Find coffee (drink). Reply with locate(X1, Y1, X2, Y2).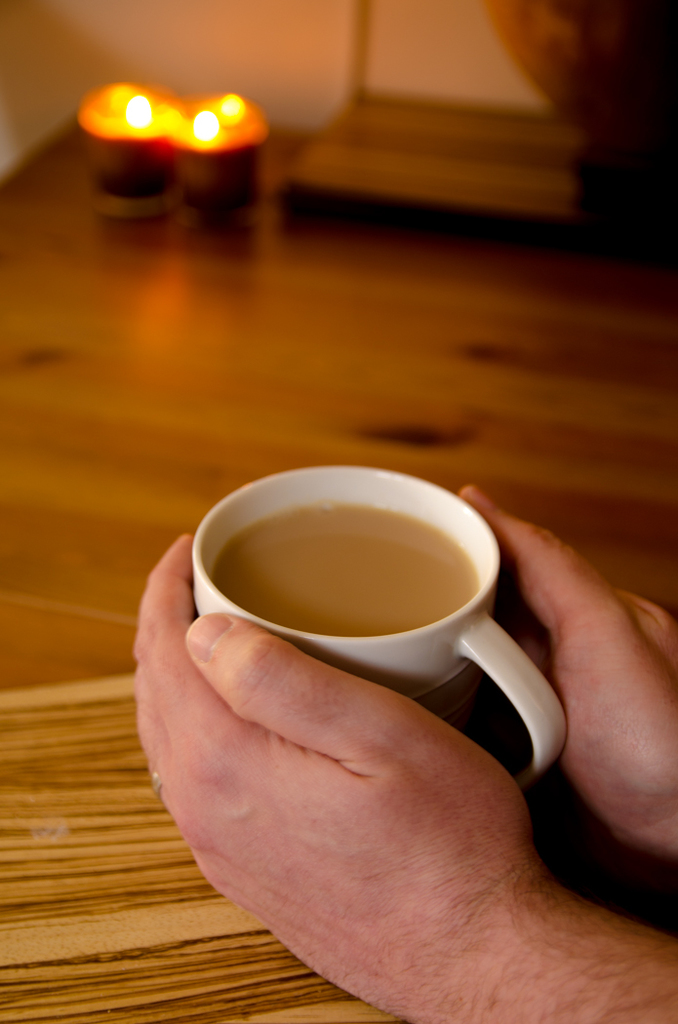
locate(204, 468, 548, 732).
